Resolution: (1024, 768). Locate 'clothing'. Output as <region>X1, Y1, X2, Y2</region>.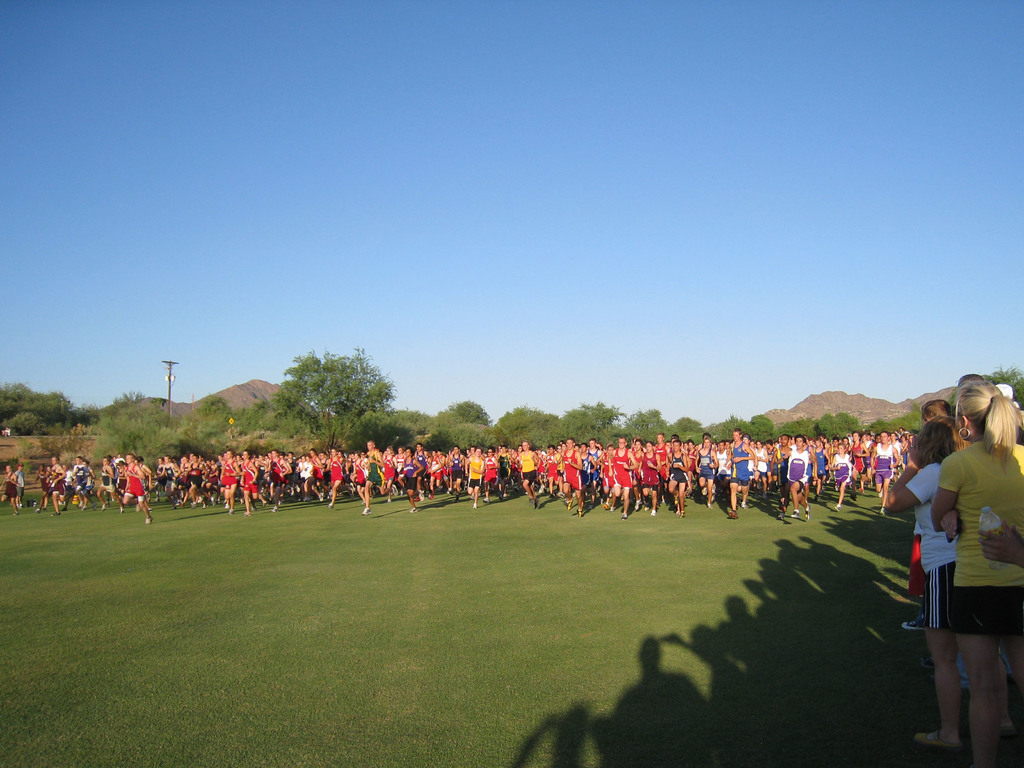
<region>761, 448, 764, 470</region>.
